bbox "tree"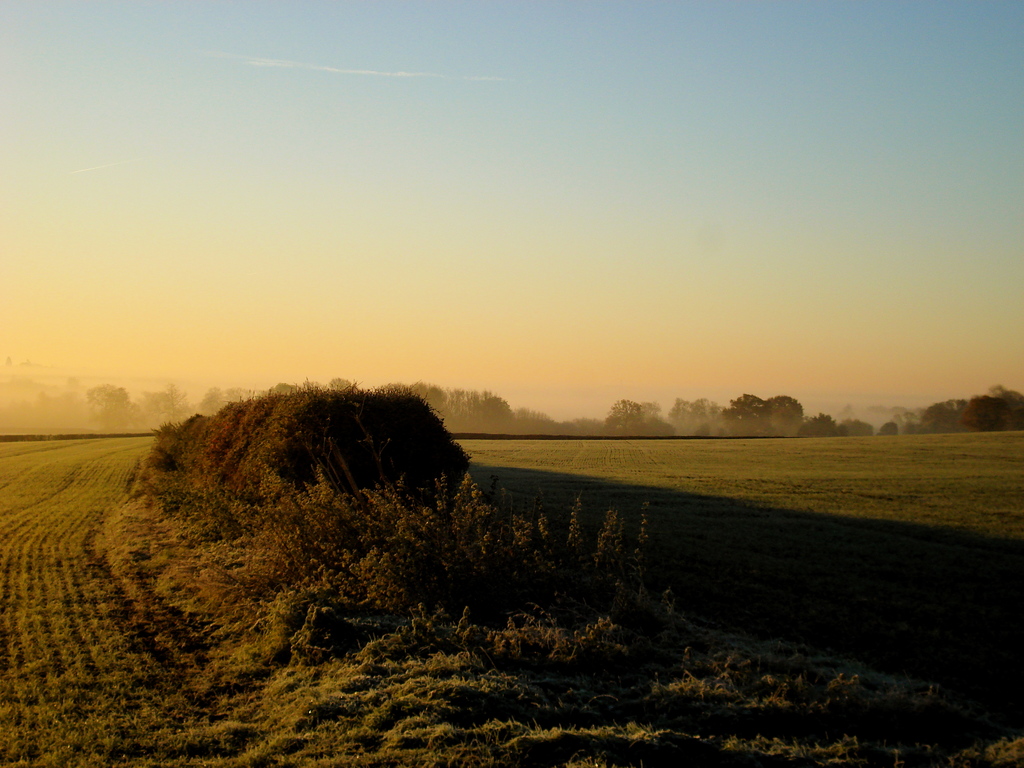
<box>145,381,196,422</box>
